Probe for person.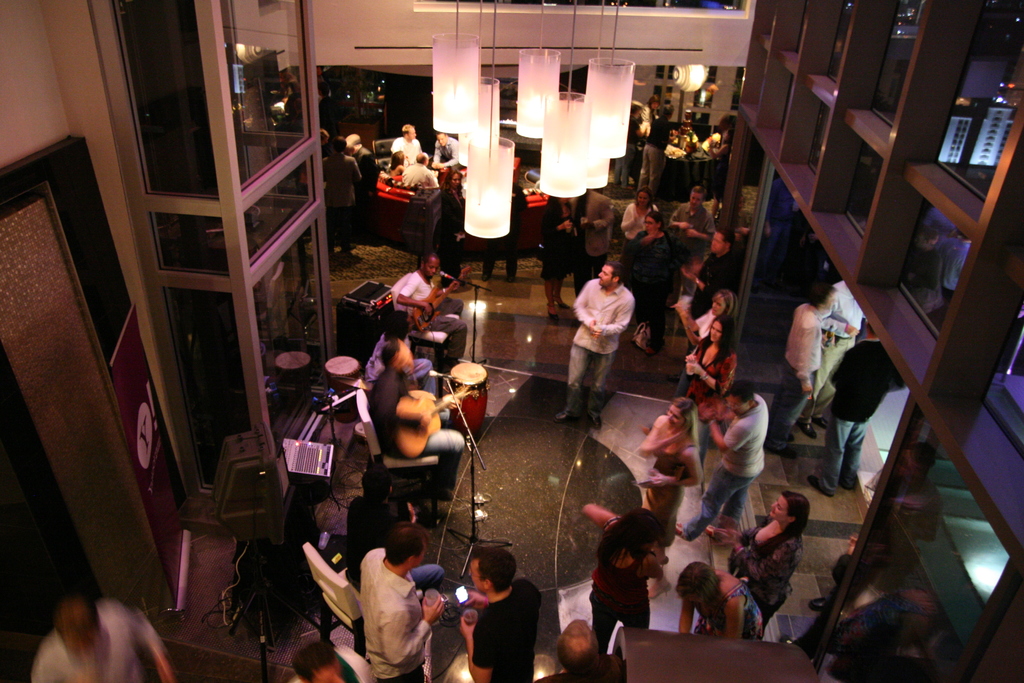
Probe result: <box>369,341,464,501</box>.
